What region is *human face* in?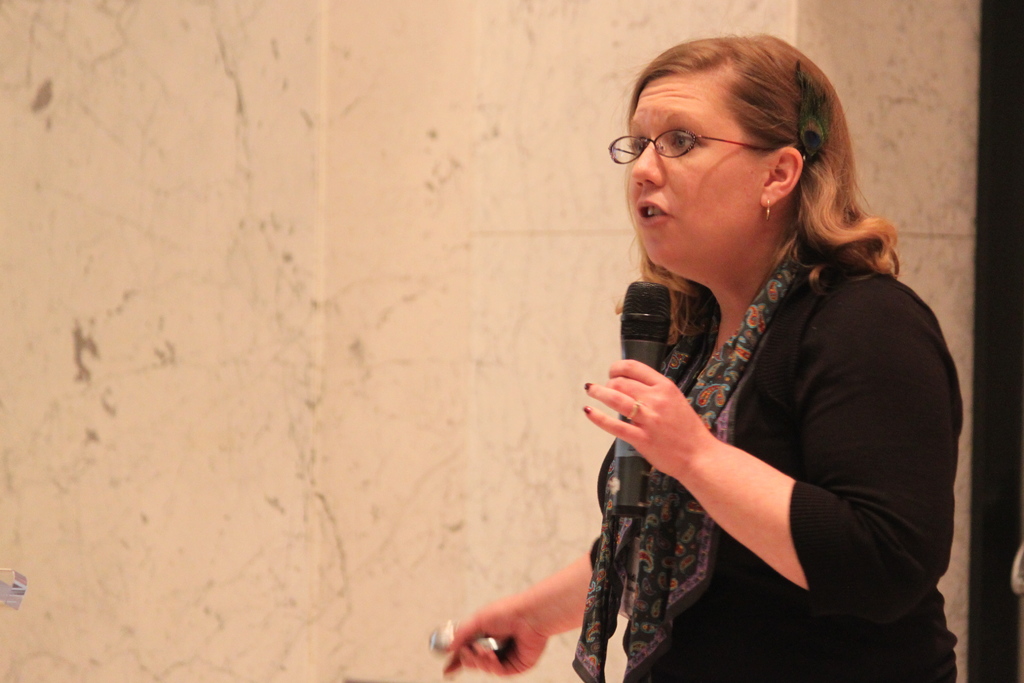
626/69/767/276.
